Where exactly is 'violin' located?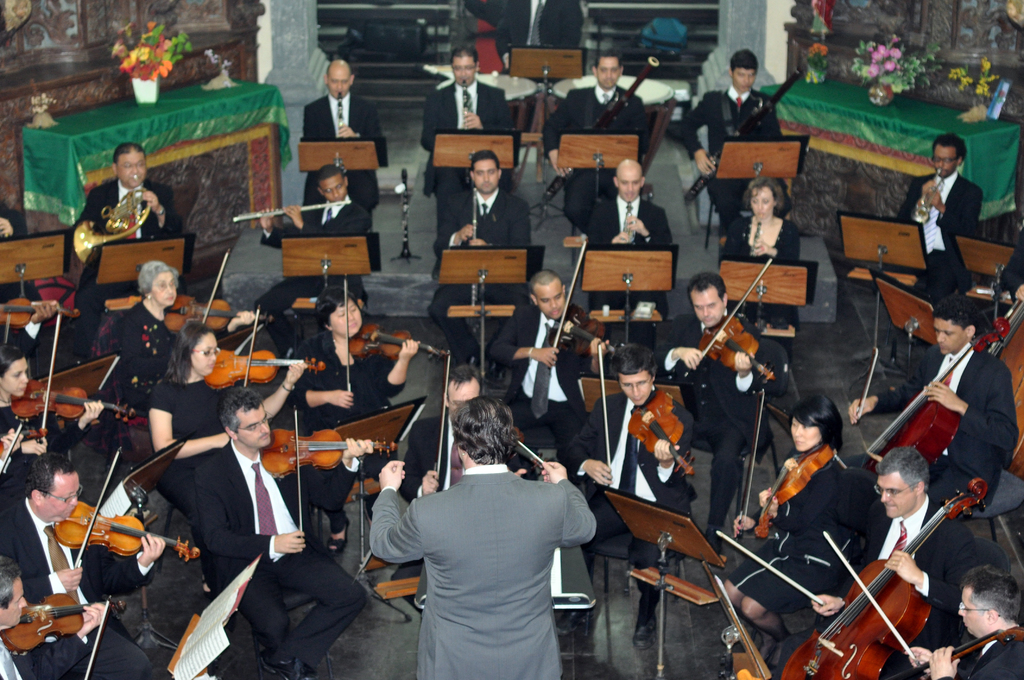
Its bounding box is Rect(1, 264, 87, 324).
